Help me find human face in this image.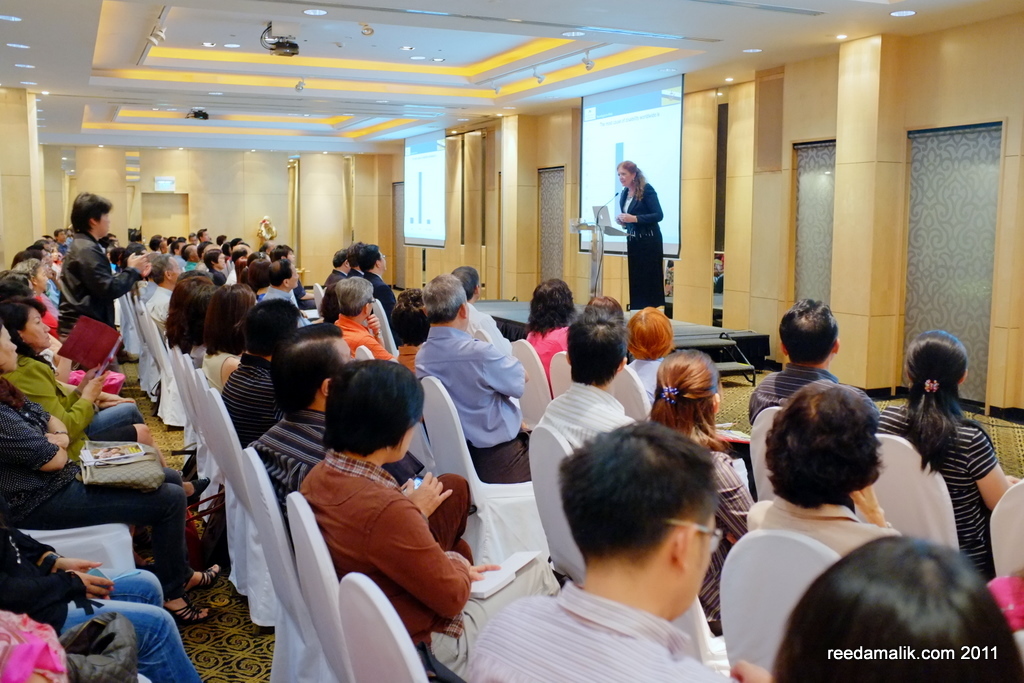
Found it: l=25, t=306, r=53, b=349.
